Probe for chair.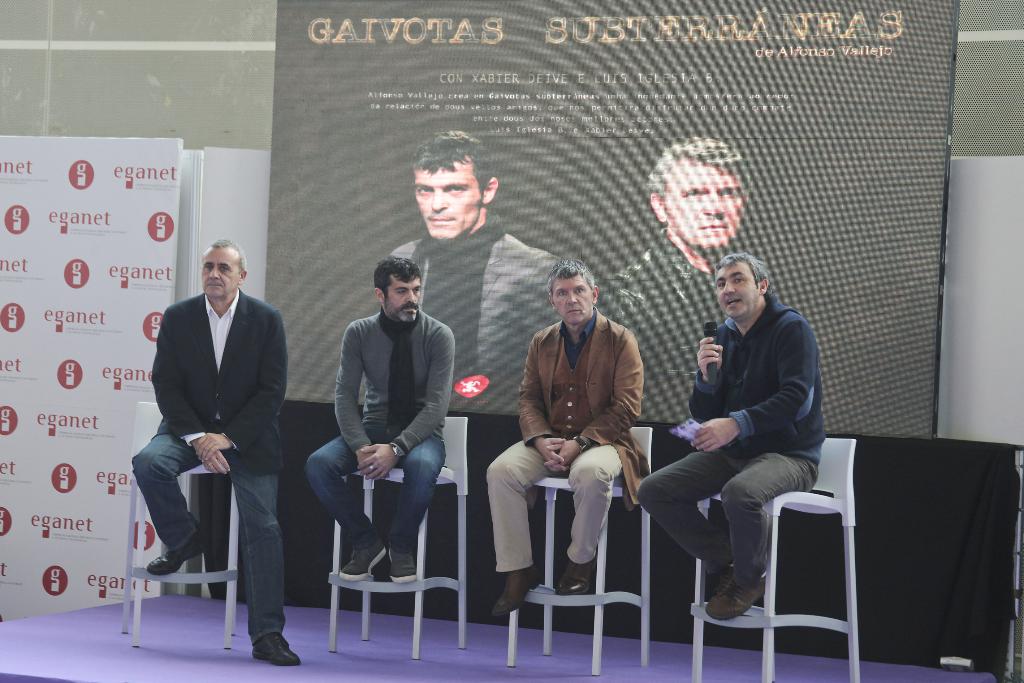
Probe result: 505:425:655:677.
